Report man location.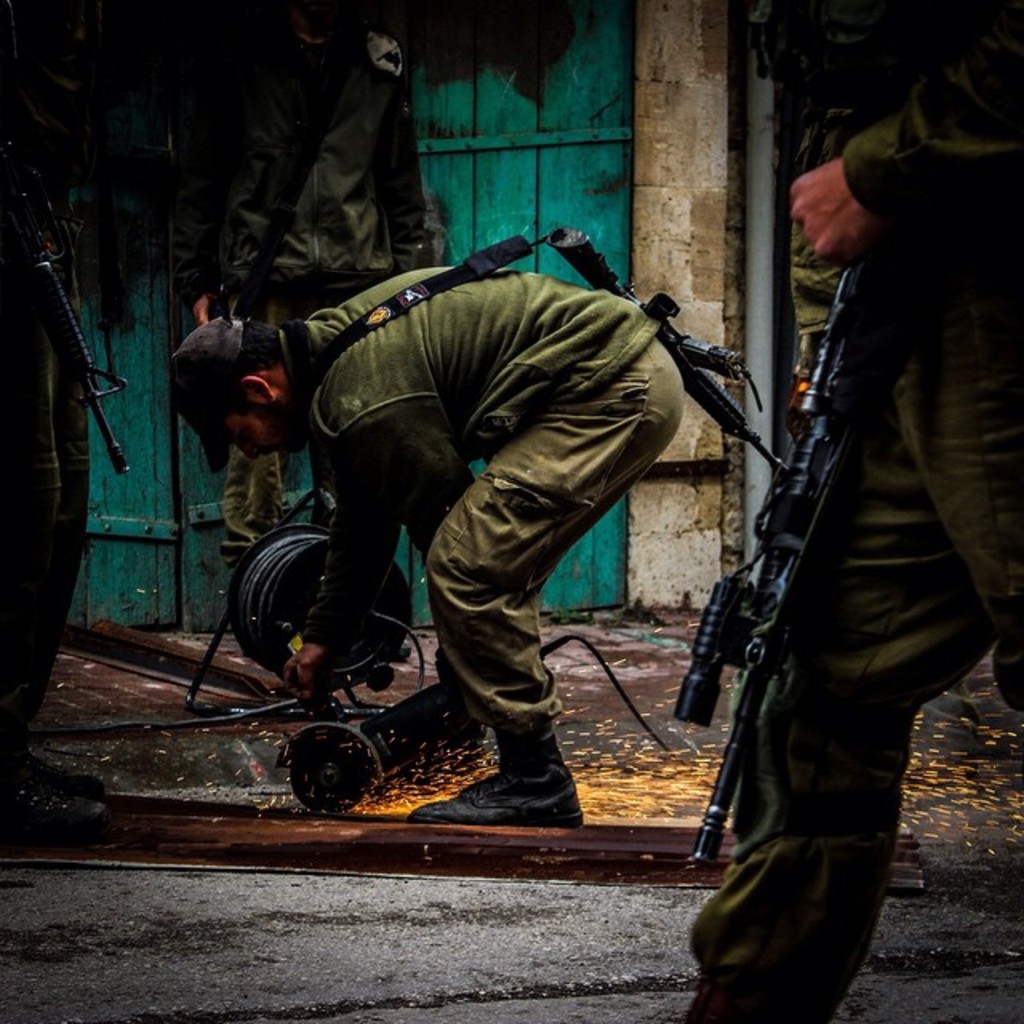
Report: <region>688, 0, 1022, 1022</region>.
